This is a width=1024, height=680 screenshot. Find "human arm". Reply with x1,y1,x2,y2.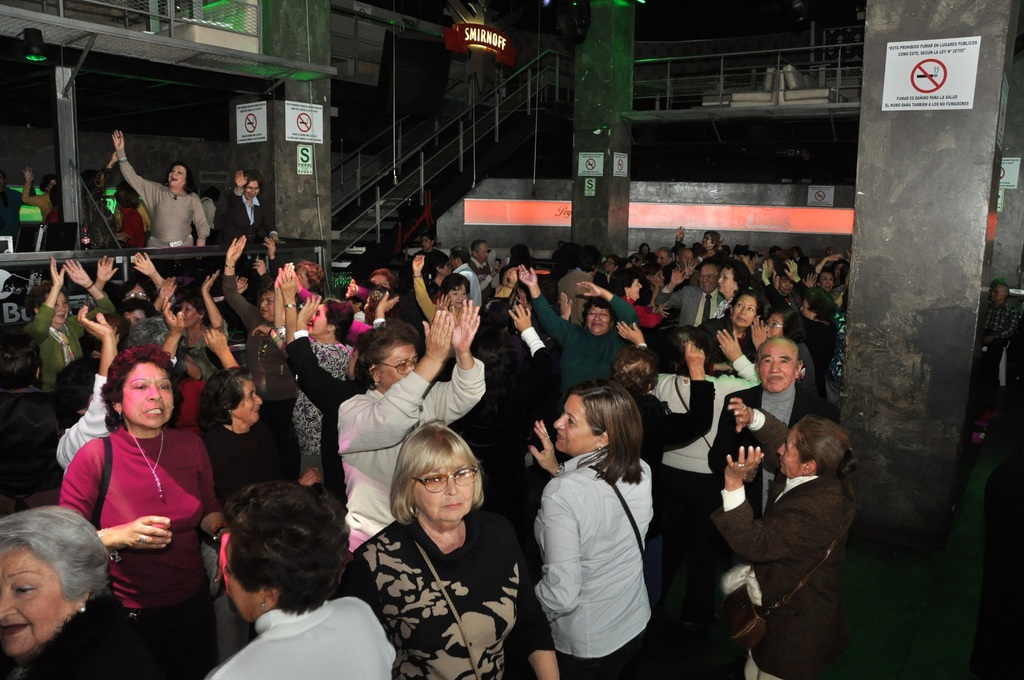
510,305,561,414.
